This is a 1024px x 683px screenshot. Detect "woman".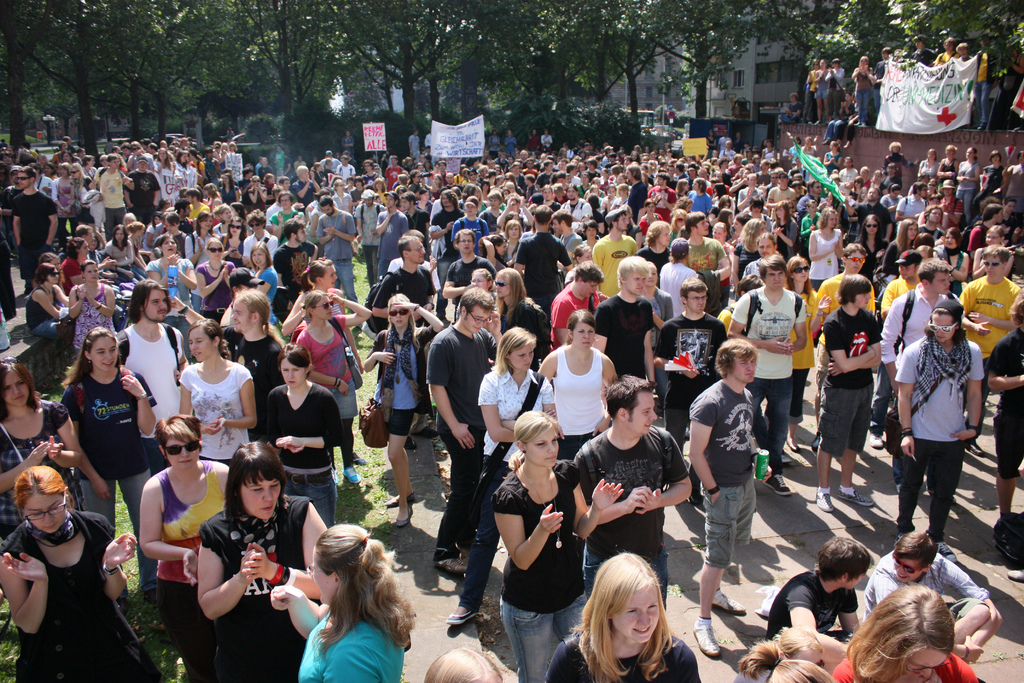
crop(249, 242, 276, 325).
